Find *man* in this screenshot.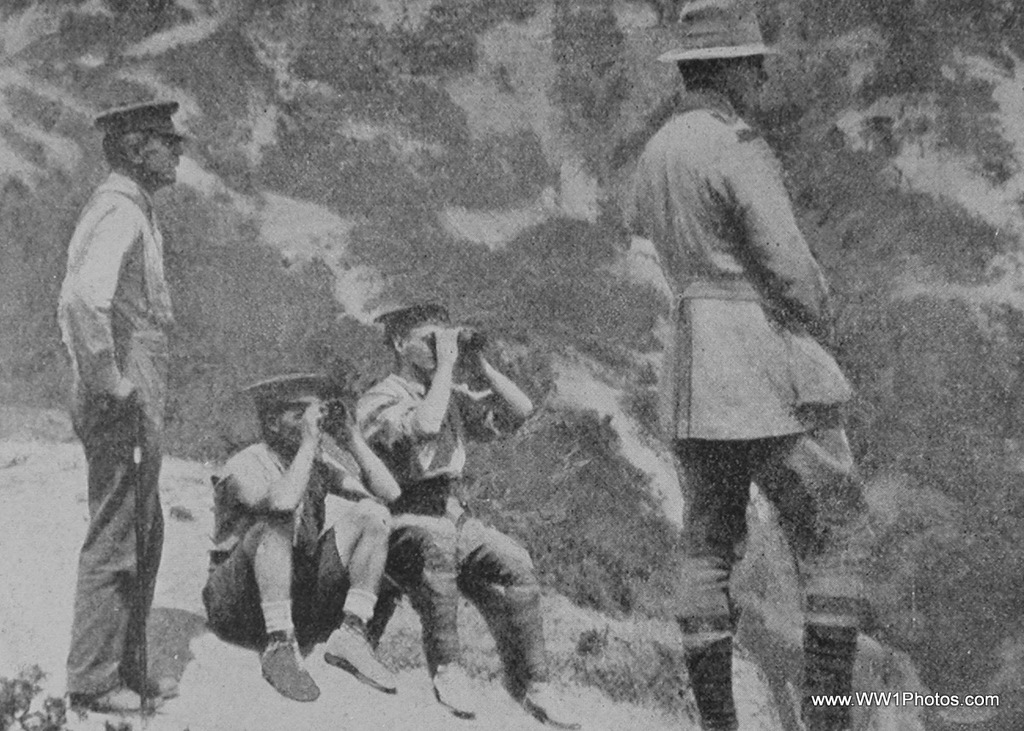
The bounding box for *man* is 352 294 585 730.
